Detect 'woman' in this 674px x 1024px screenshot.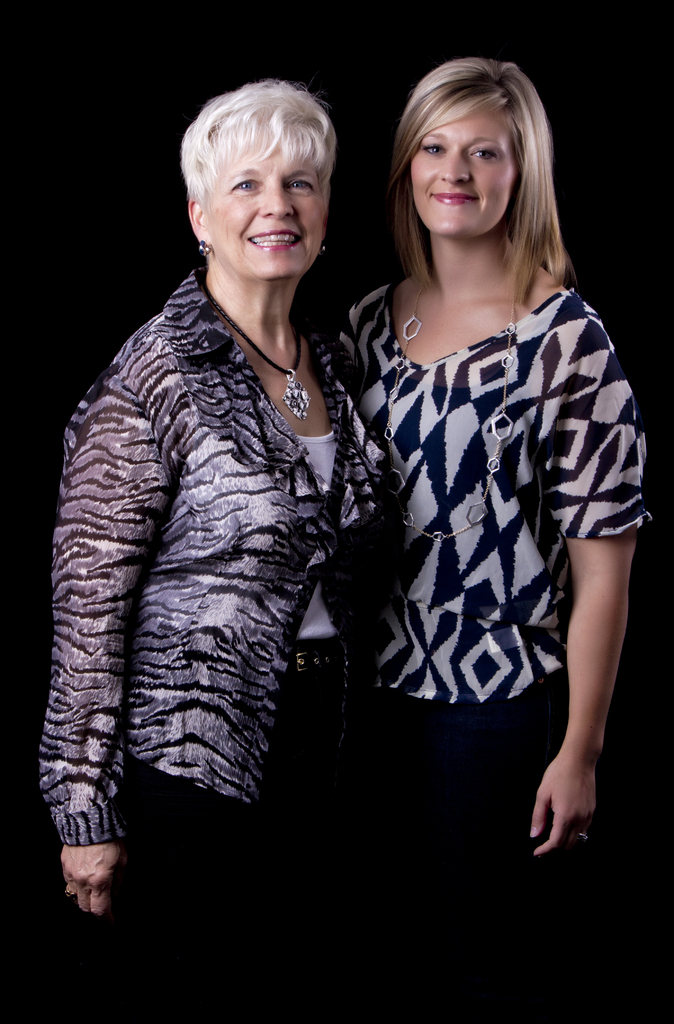
Detection: {"left": 339, "top": 63, "right": 655, "bottom": 1023}.
